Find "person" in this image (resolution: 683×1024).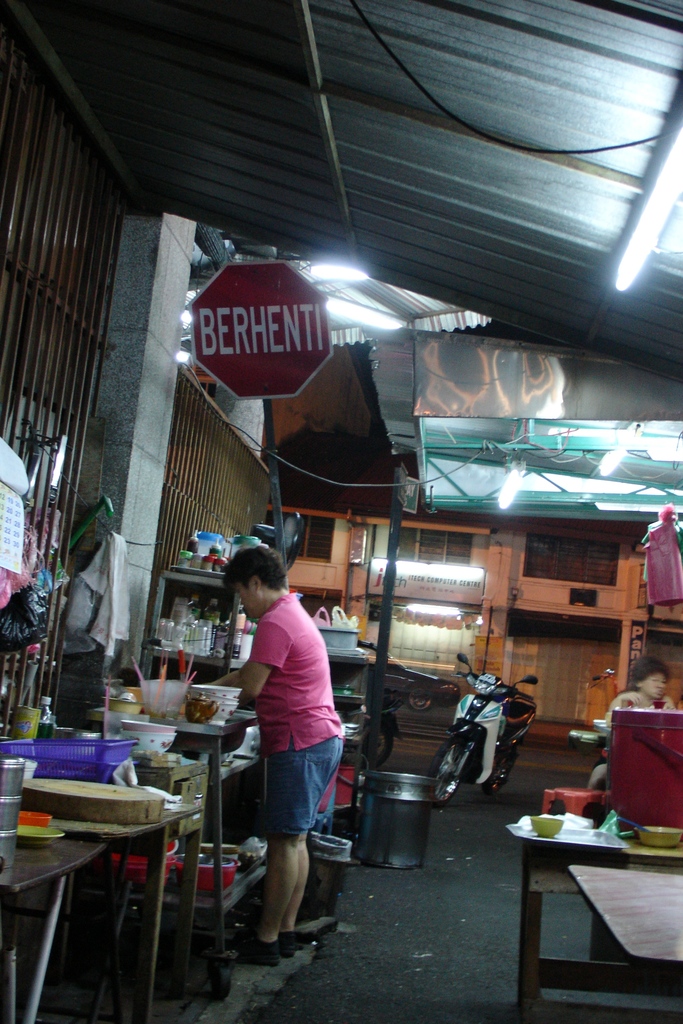
586 659 675 748.
